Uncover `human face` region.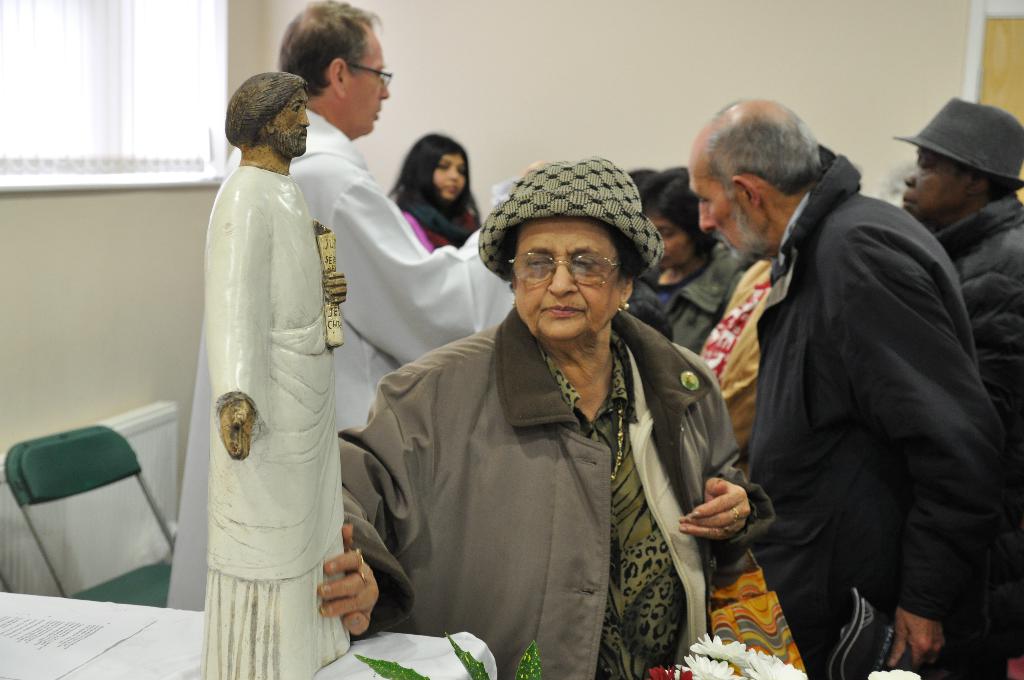
Uncovered: [435,152,465,202].
